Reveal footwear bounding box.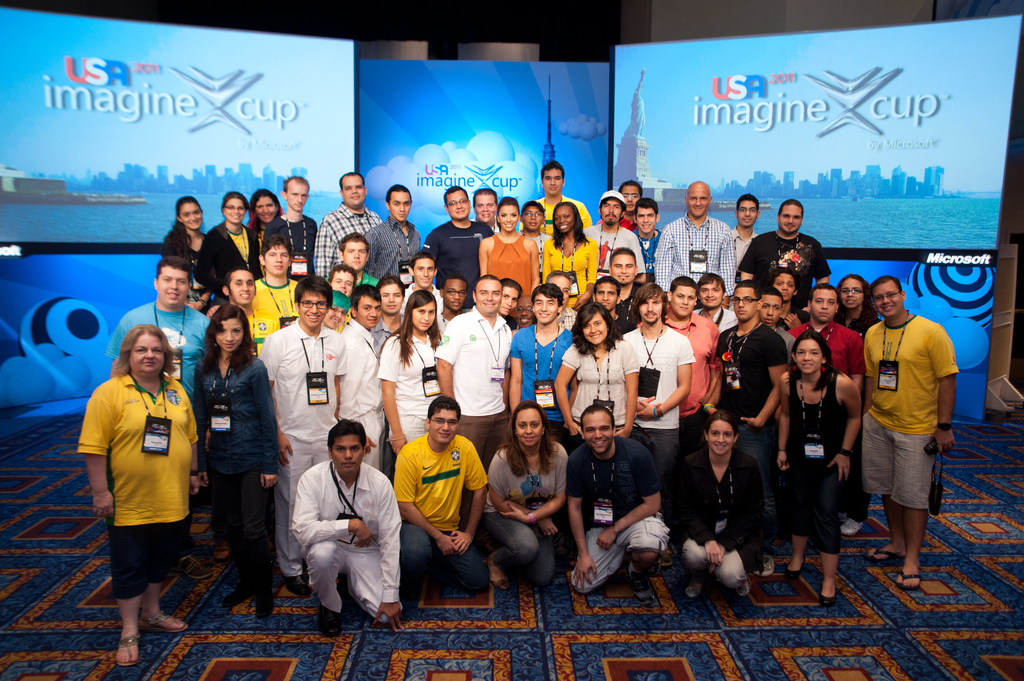
Revealed: left=281, top=576, right=308, bottom=596.
